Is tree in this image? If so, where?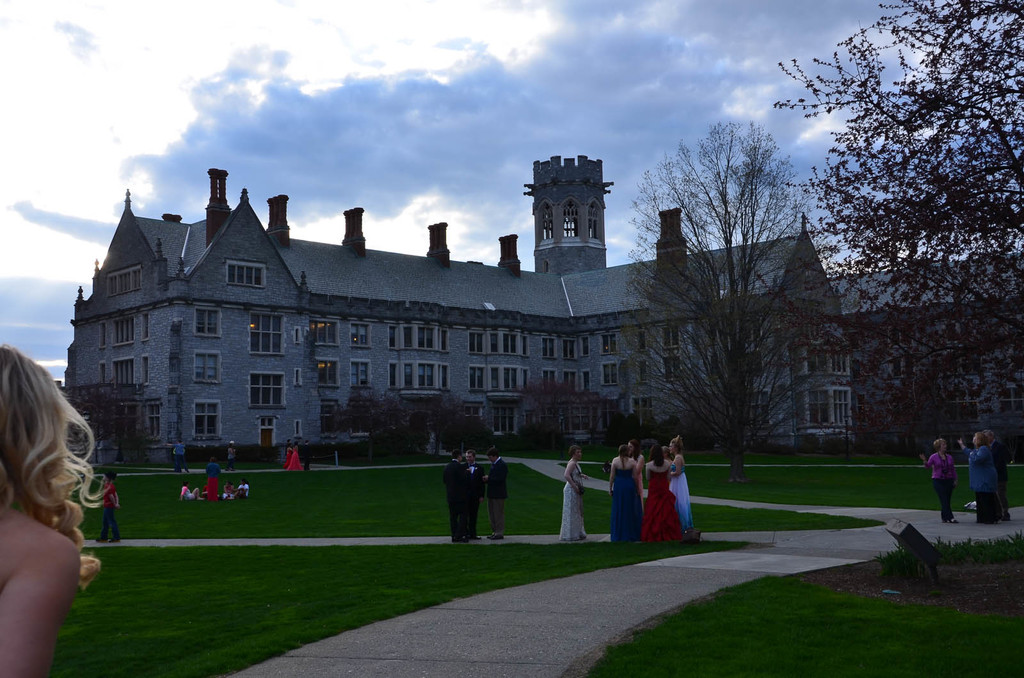
Yes, at bbox=[807, 6, 999, 477].
